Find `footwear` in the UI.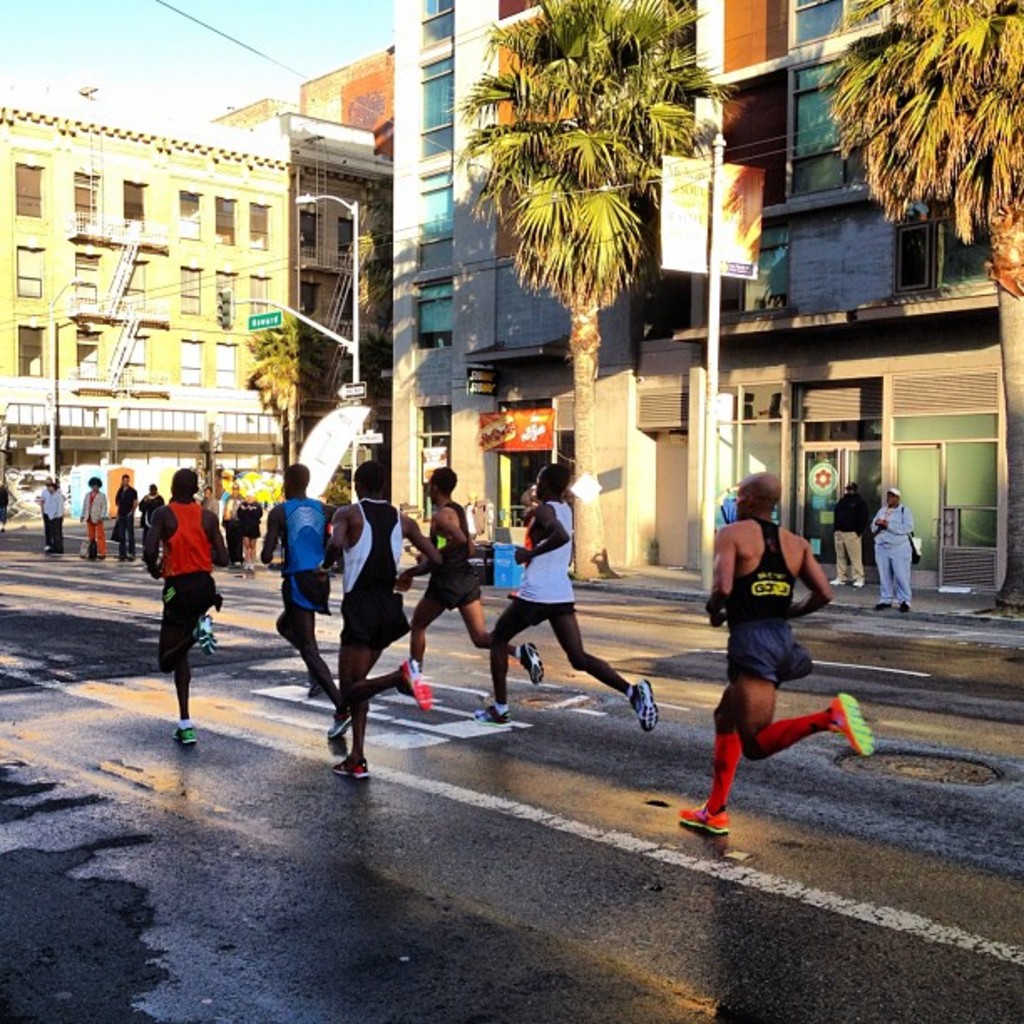
UI element at 852 576 867 589.
